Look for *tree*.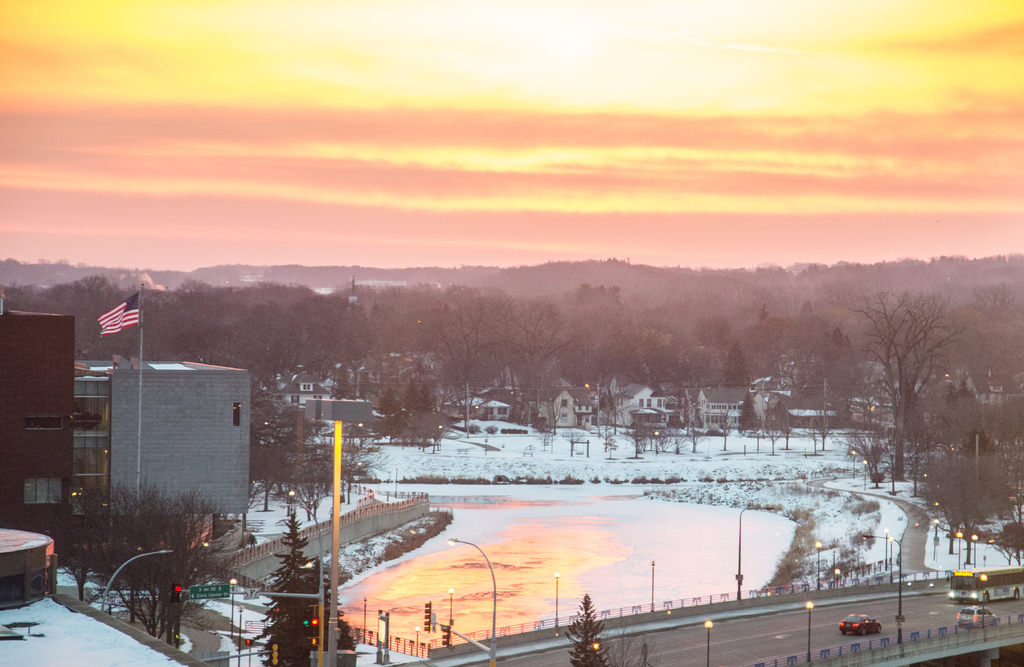
Found: {"x1": 298, "y1": 568, "x2": 357, "y2": 666}.
